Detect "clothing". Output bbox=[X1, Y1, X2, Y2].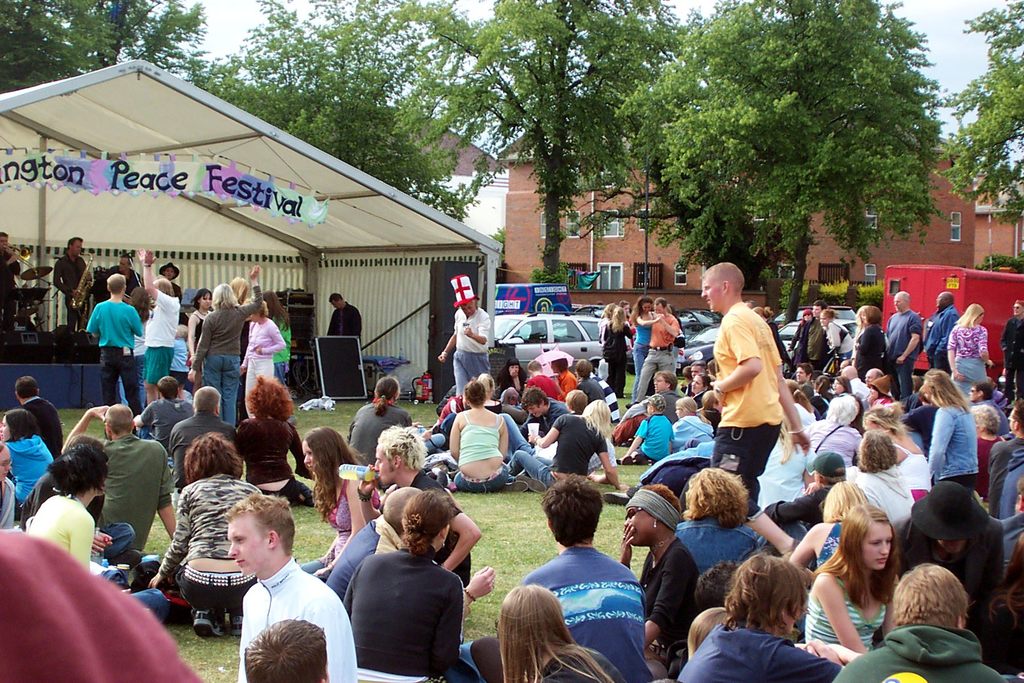
bbox=[517, 395, 572, 432].
